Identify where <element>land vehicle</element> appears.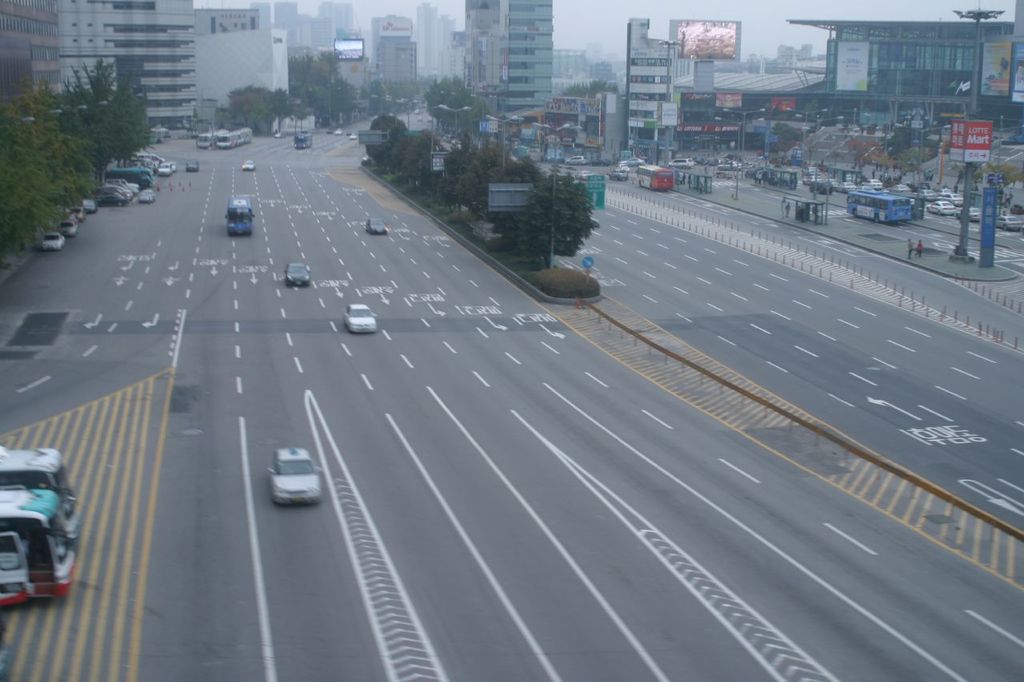
Appears at 807, 179, 833, 196.
